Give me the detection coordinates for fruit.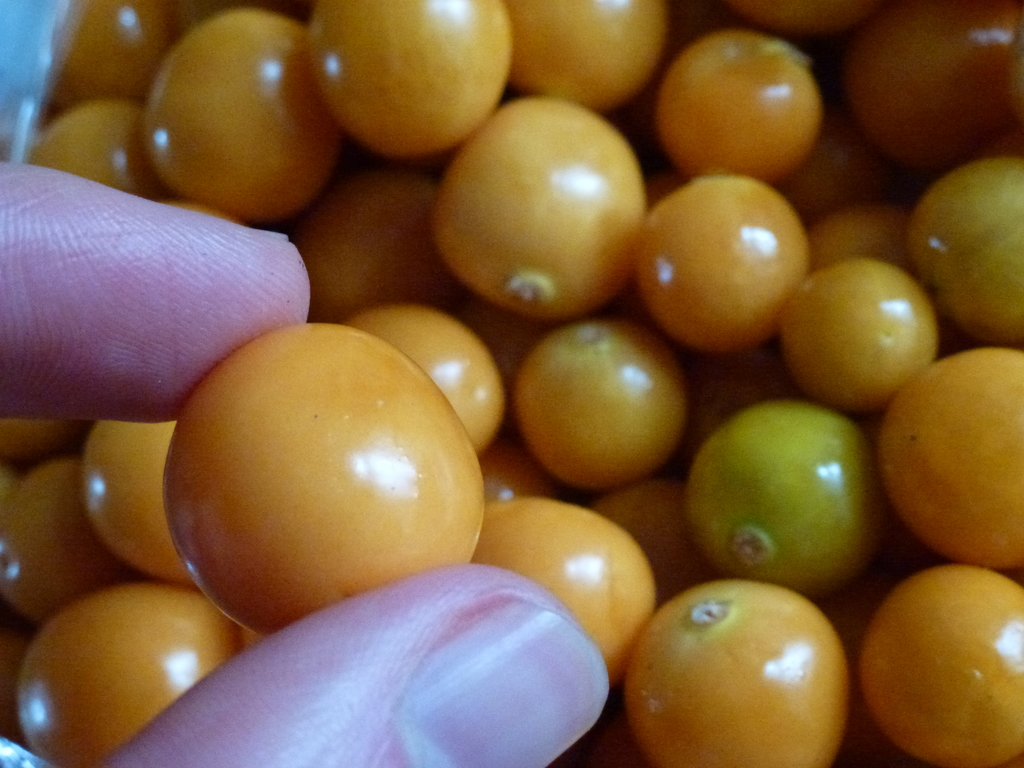
select_region(772, 257, 941, 422).
